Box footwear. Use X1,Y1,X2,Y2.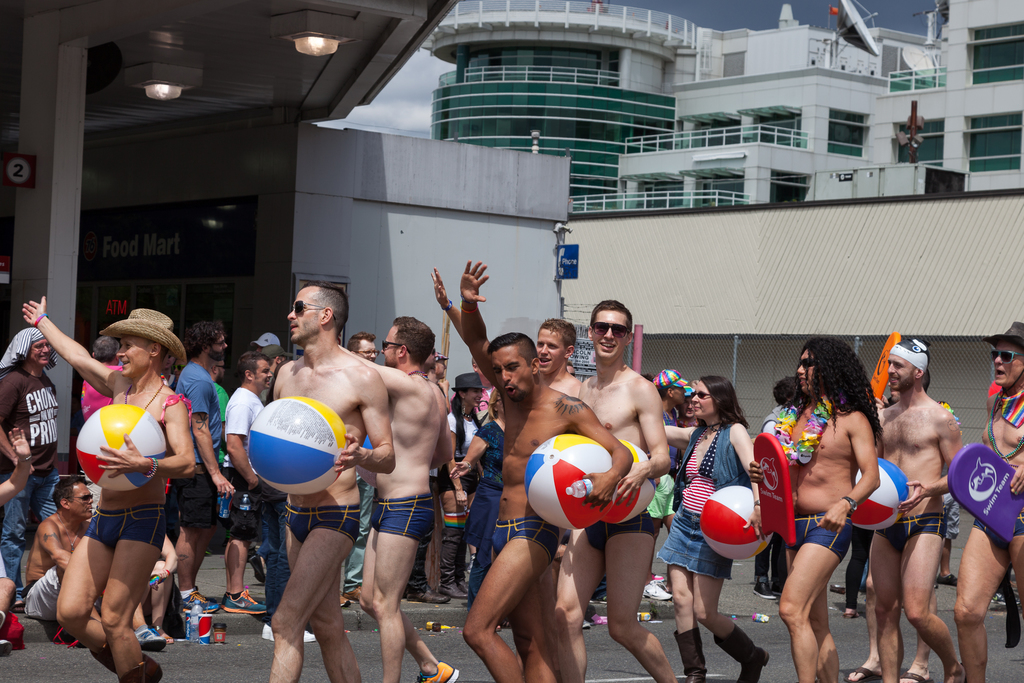
92,647,118,672.
